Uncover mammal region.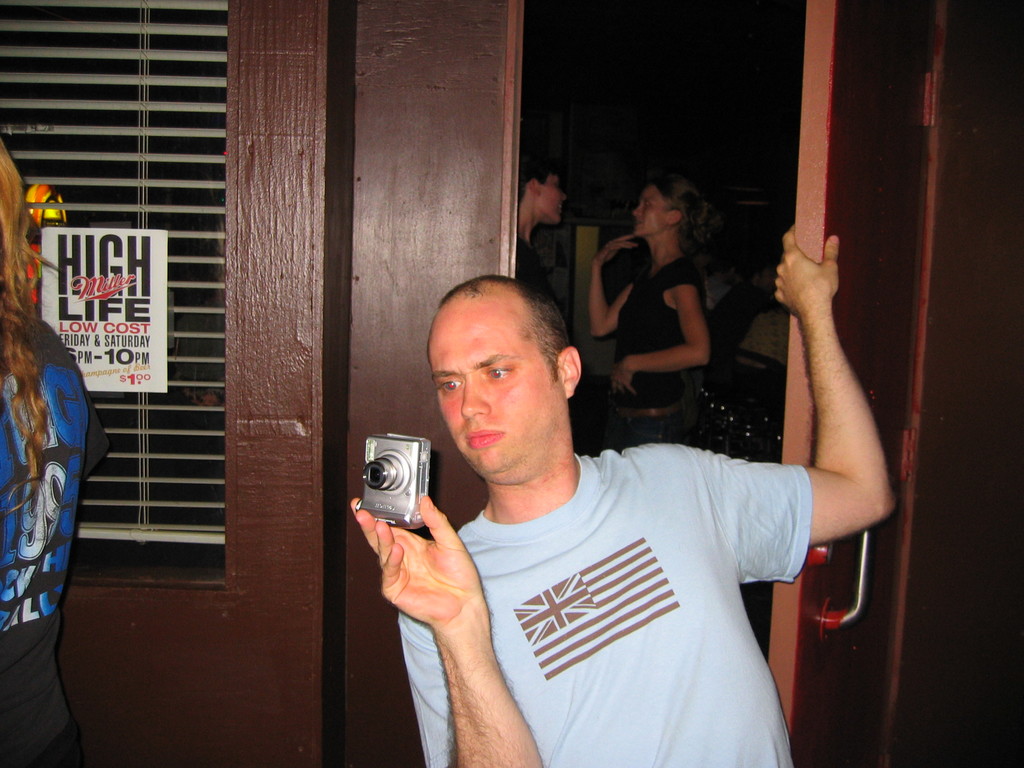
Uncovered: detection(0, 135, 115, 767).
